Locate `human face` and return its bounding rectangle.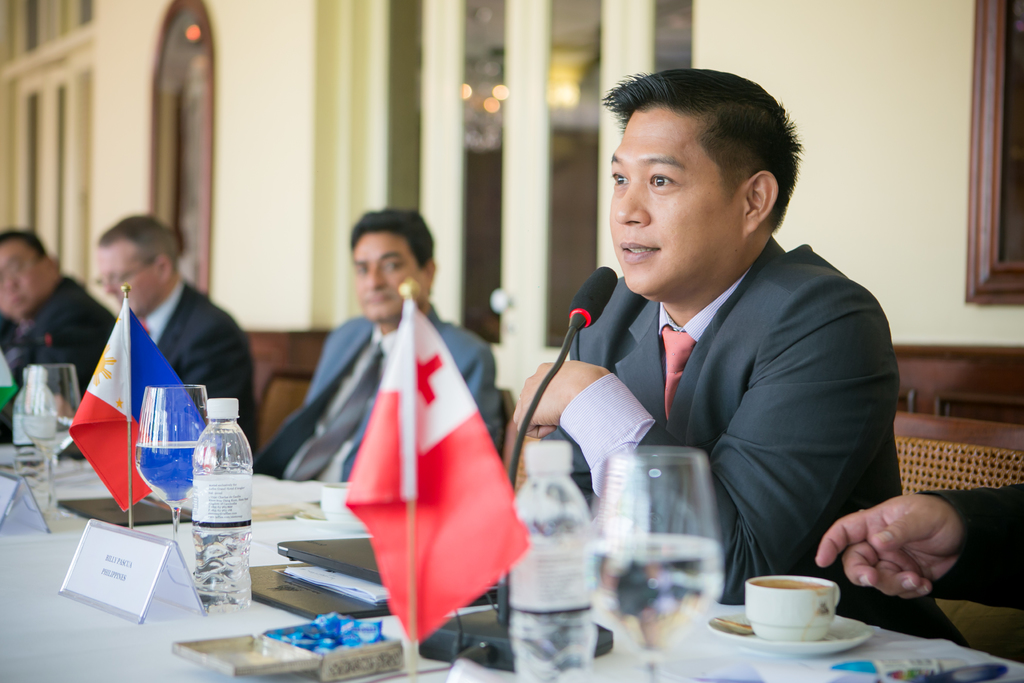
349,229,426,331.
